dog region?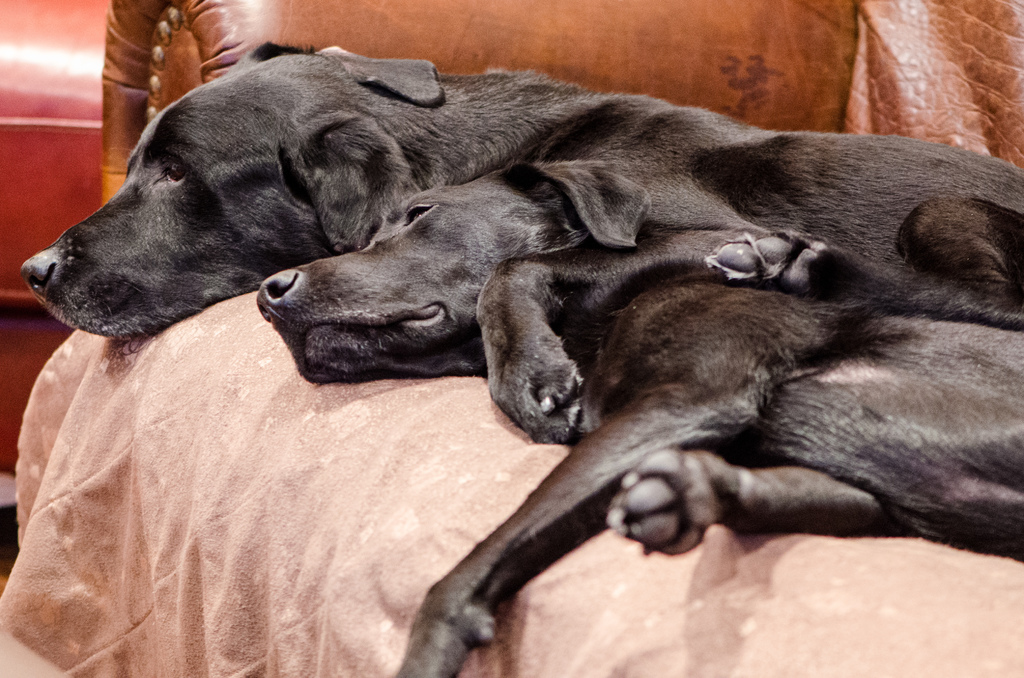
[16,42,1023,677]
